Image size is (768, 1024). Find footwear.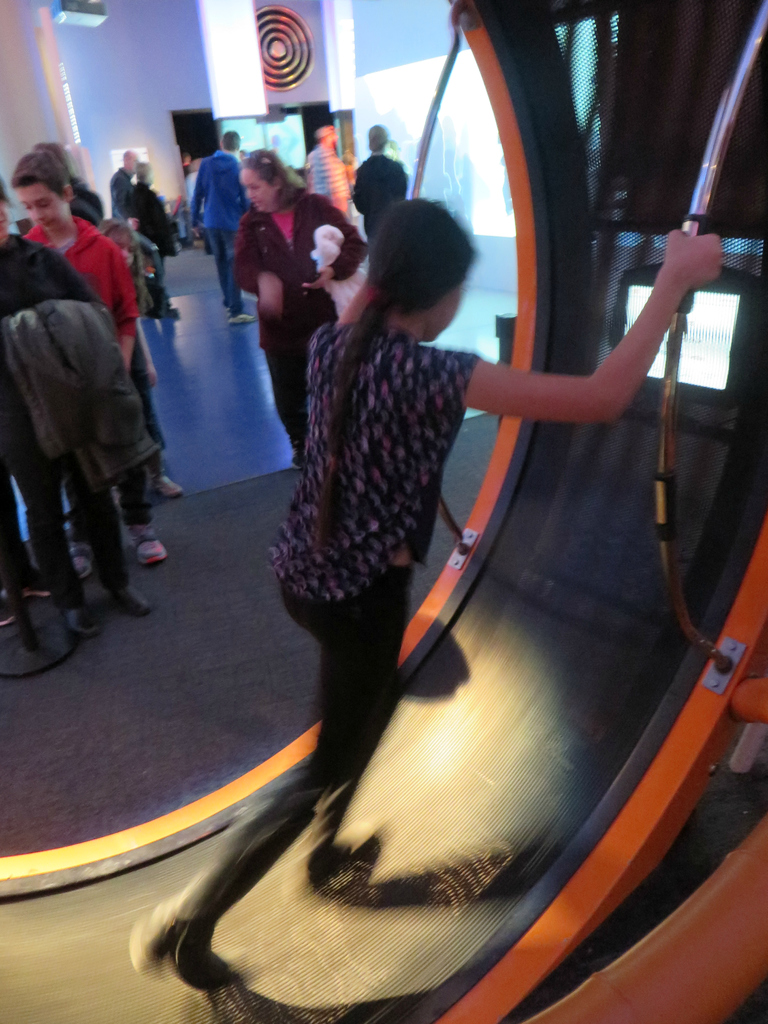
125 527 167 562.
